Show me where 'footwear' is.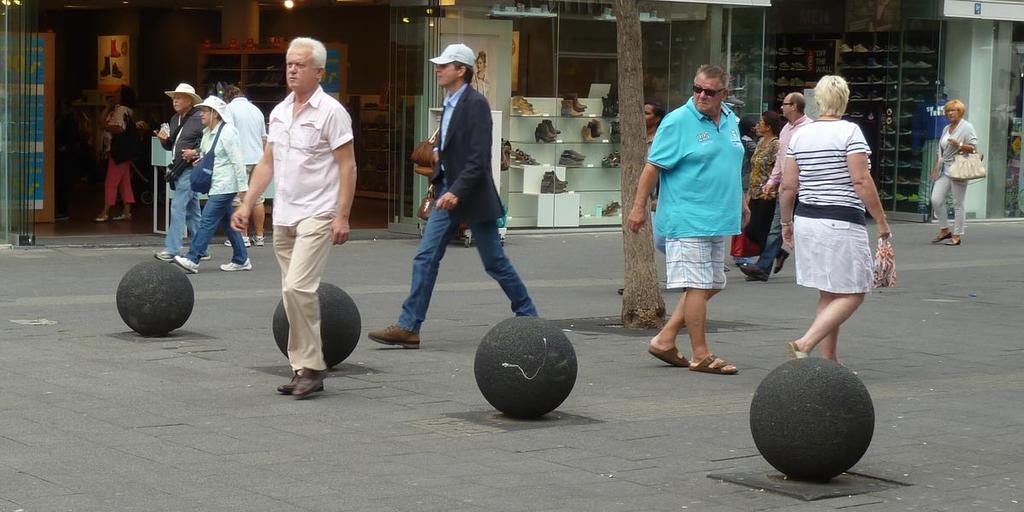
'footwear' is at bbox(365, 323, 421, 350).
